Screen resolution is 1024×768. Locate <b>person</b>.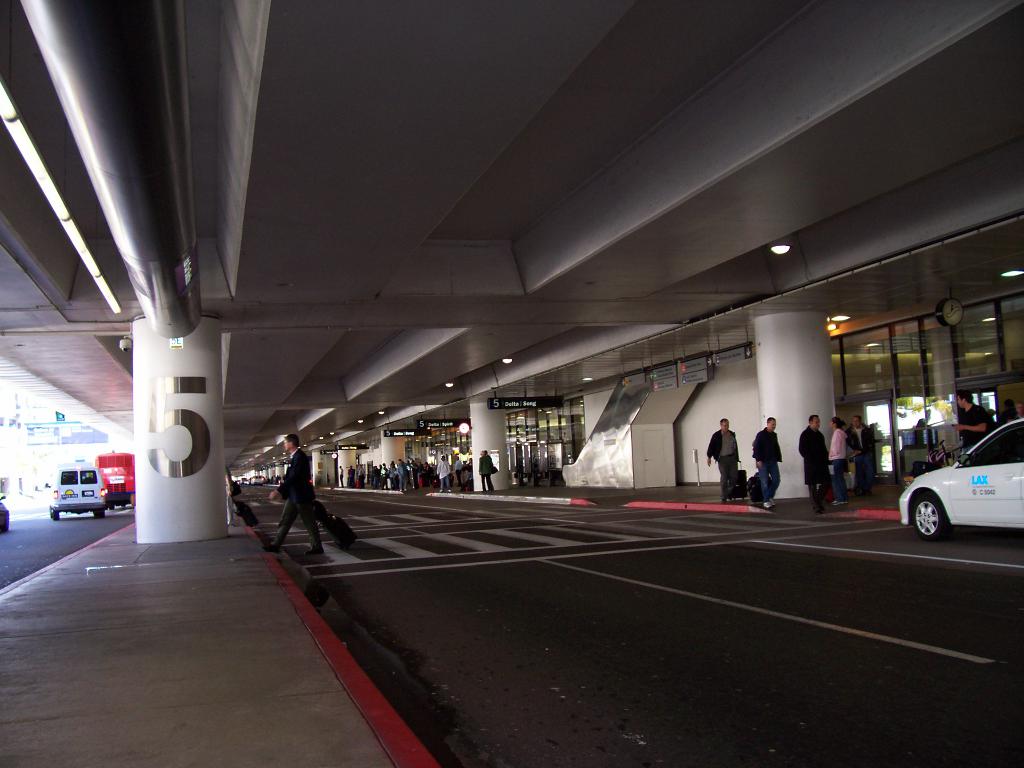
bbox=(479, 451, 489, 490).
